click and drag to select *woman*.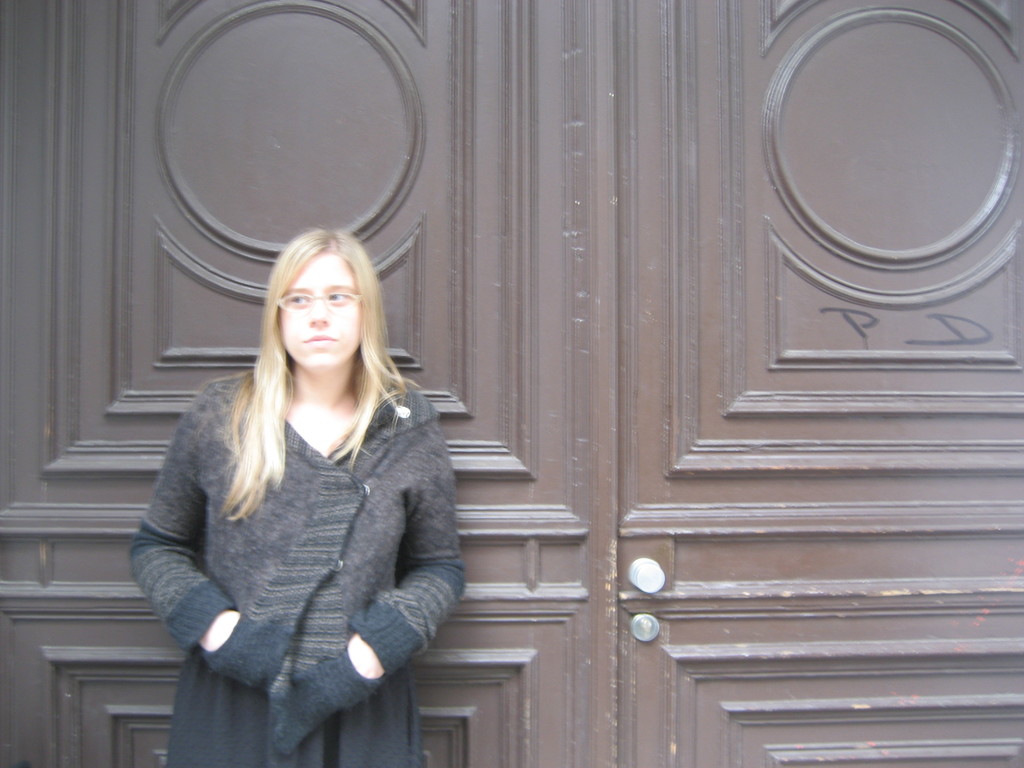
Selection: {"x1": 129, "y1": 214, "x2": 464, "y2": 765}.
